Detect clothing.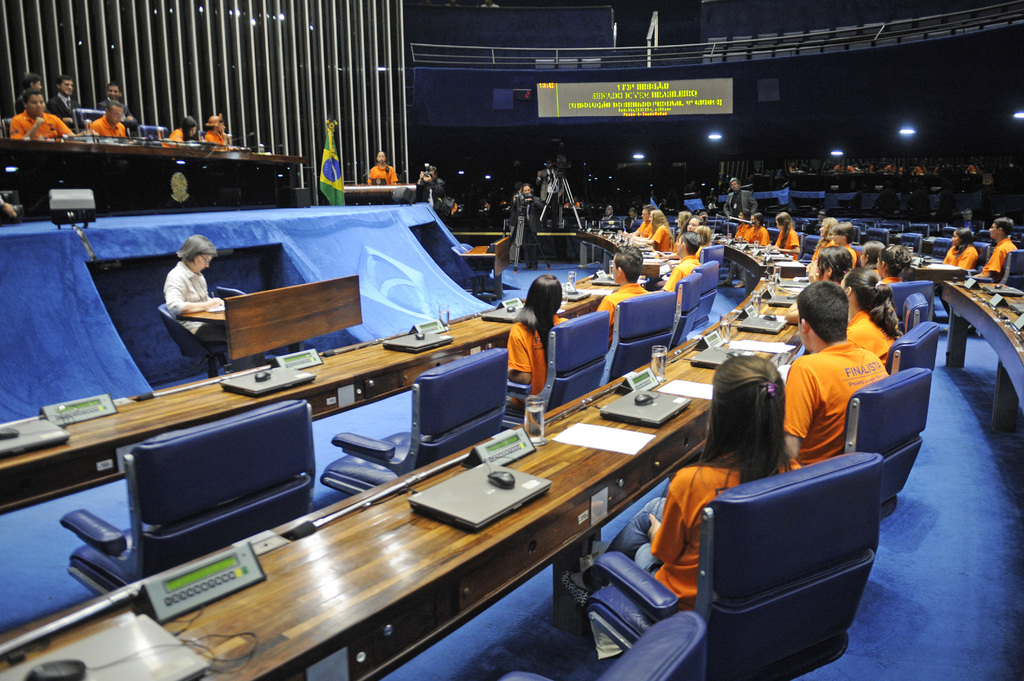
Detected at region(774, 340, 891, 464).
